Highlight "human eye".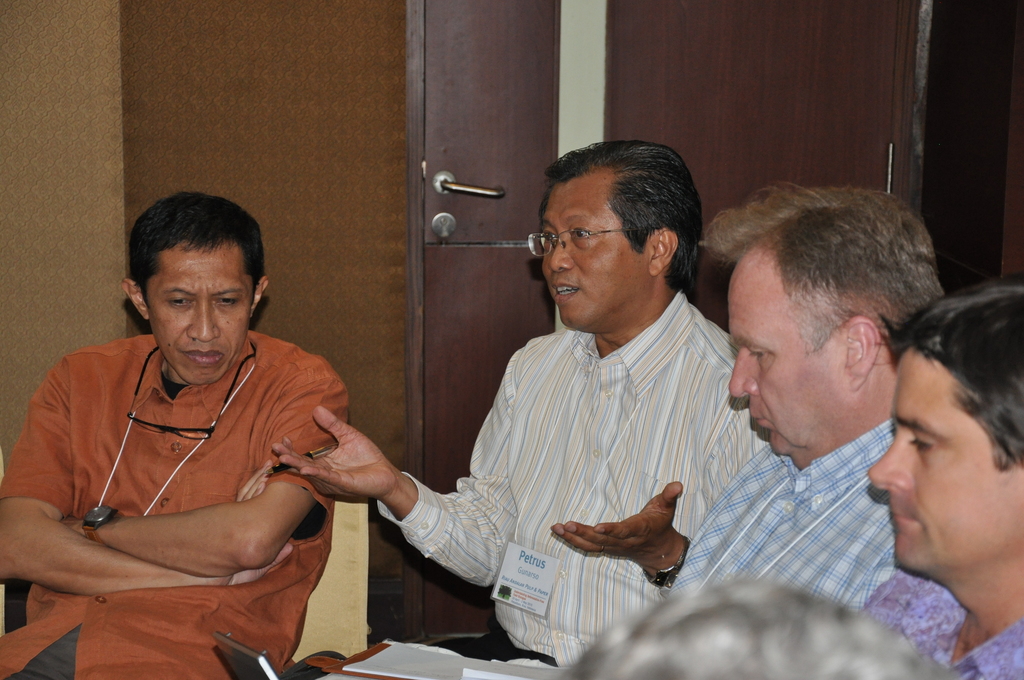
Highlighted region: (543,229,558,247).
